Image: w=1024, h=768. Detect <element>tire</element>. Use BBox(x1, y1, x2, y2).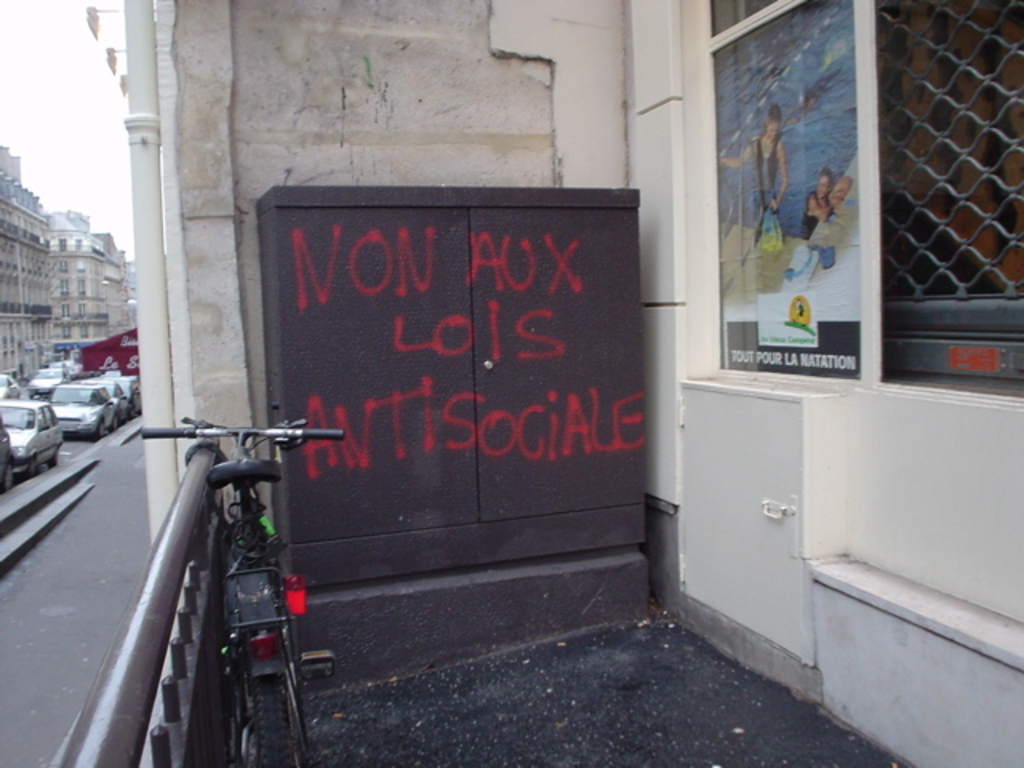
BBox(26, 451, 38, 483).
